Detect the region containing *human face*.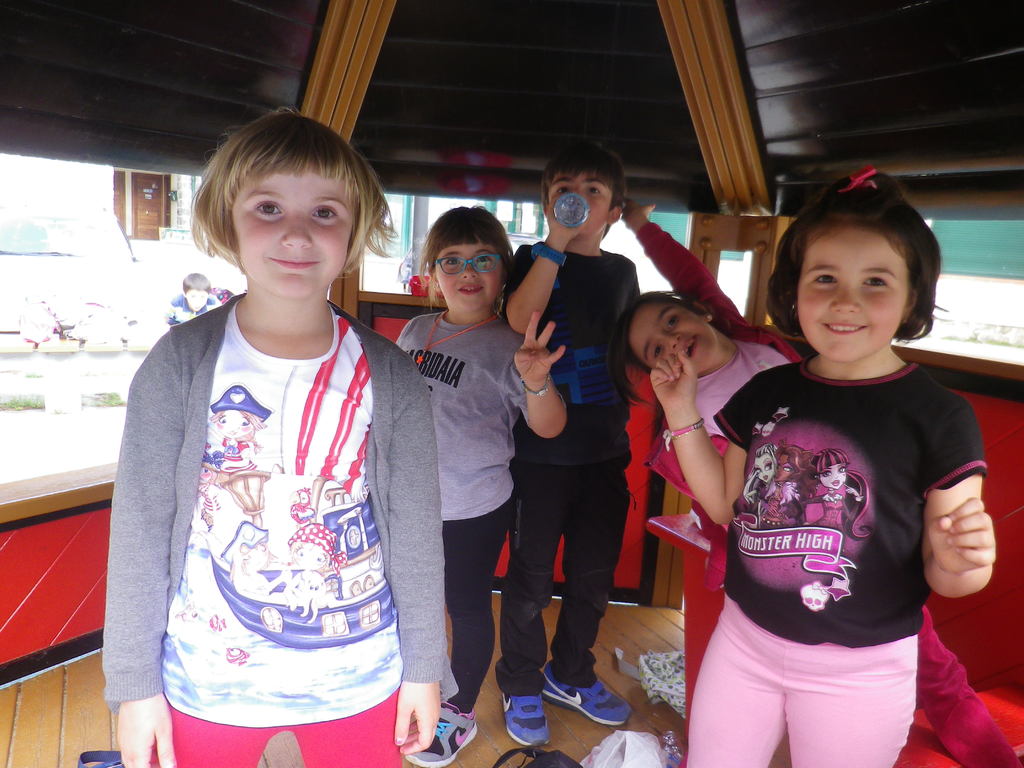
bbox=[294, 541, 322, 570].
